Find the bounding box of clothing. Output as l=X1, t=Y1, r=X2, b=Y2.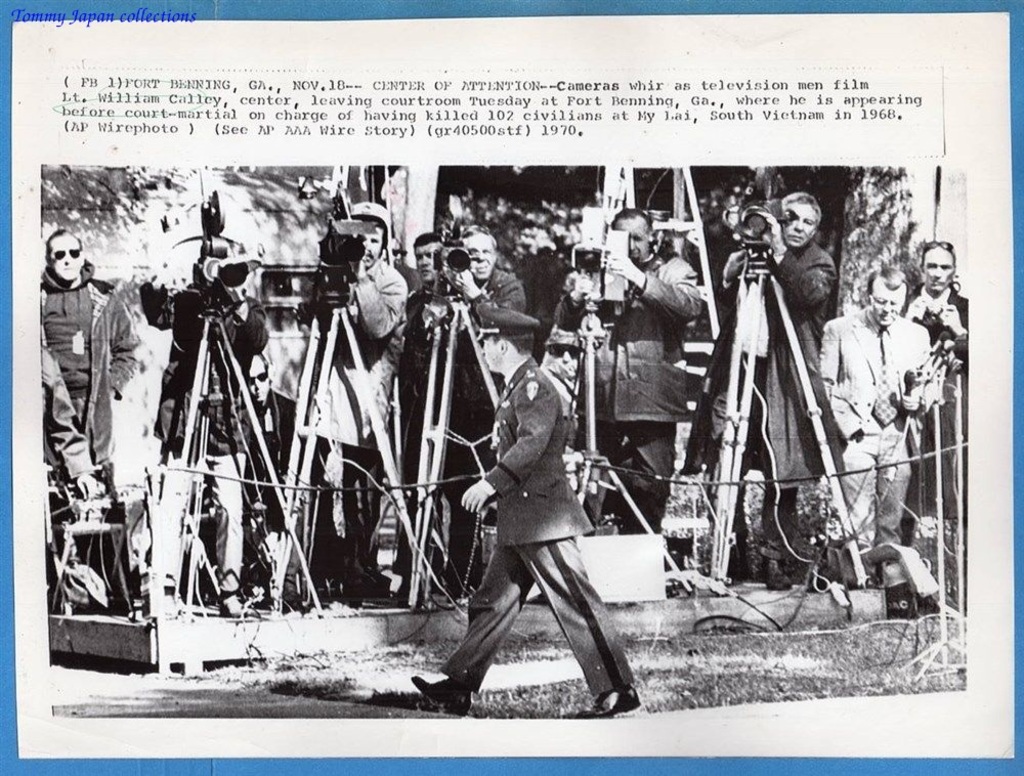
l=35, t=264, r=141, b=504.
